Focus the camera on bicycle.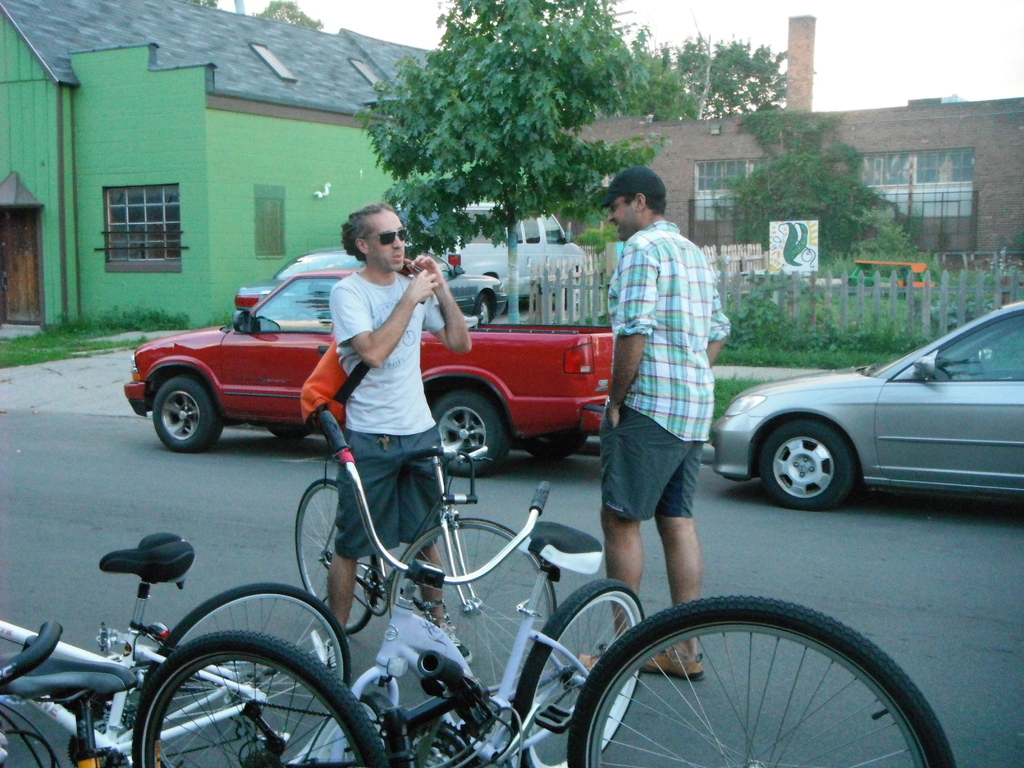
Focus region: l=0, t=531, r=350, b=767.
